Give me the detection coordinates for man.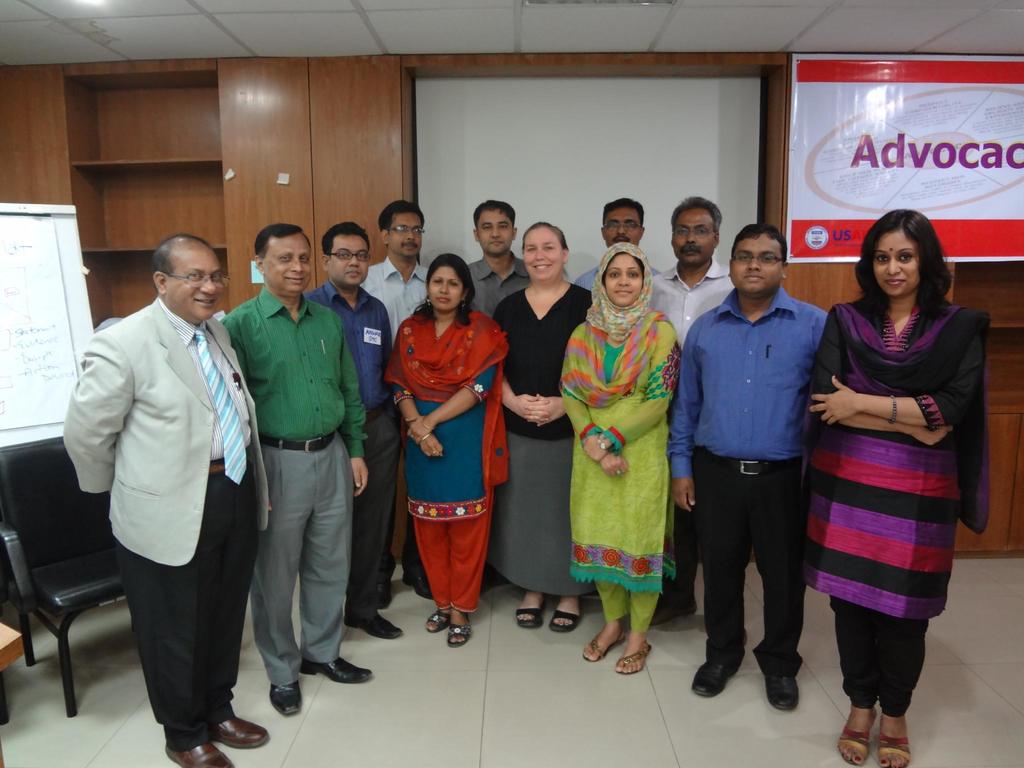
box(74, 211, 254, 750).
